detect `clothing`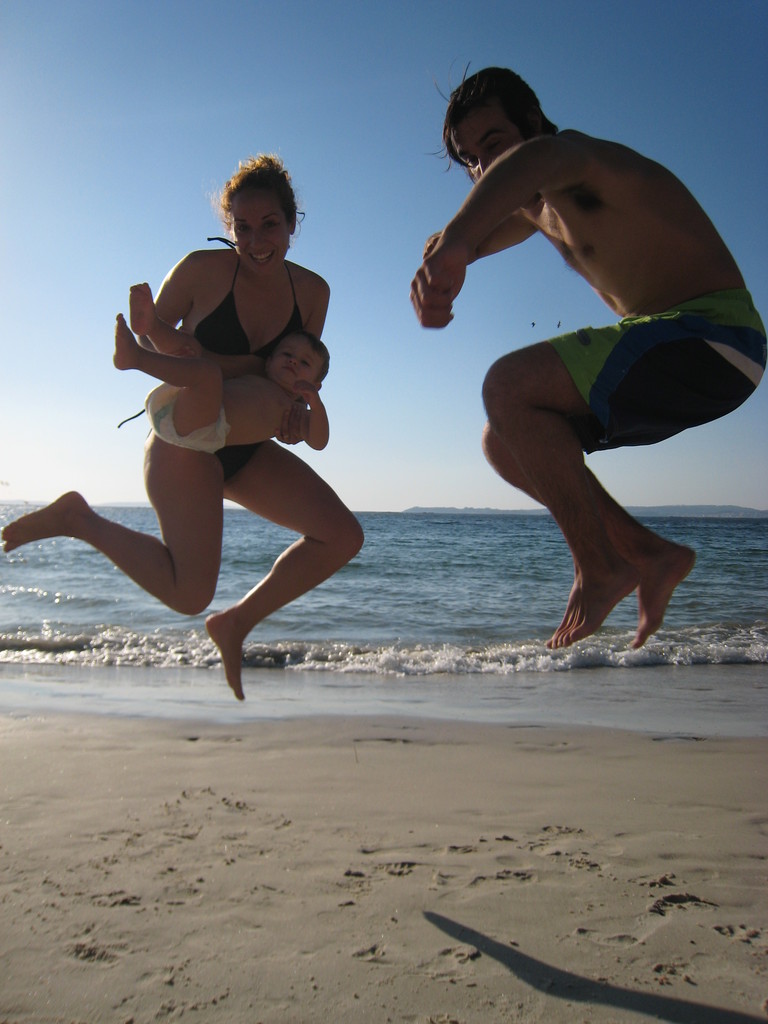
detection(138, 375, 224, 454)
